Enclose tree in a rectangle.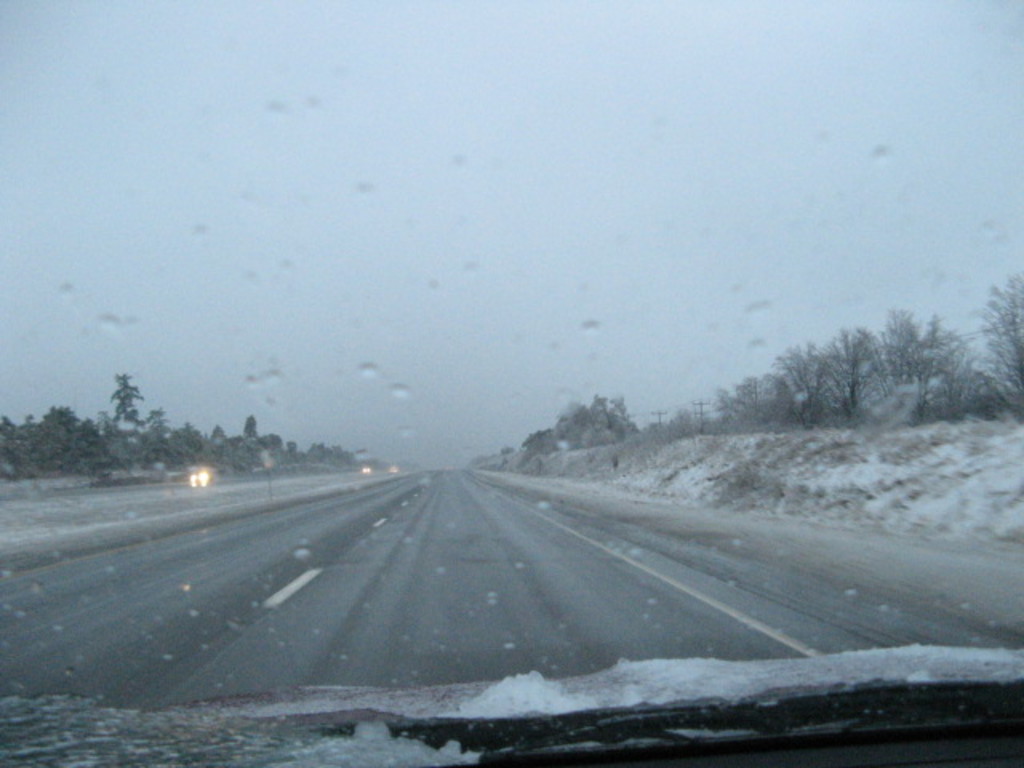
[x1=40, y1=395, x2=80, y2=458].
